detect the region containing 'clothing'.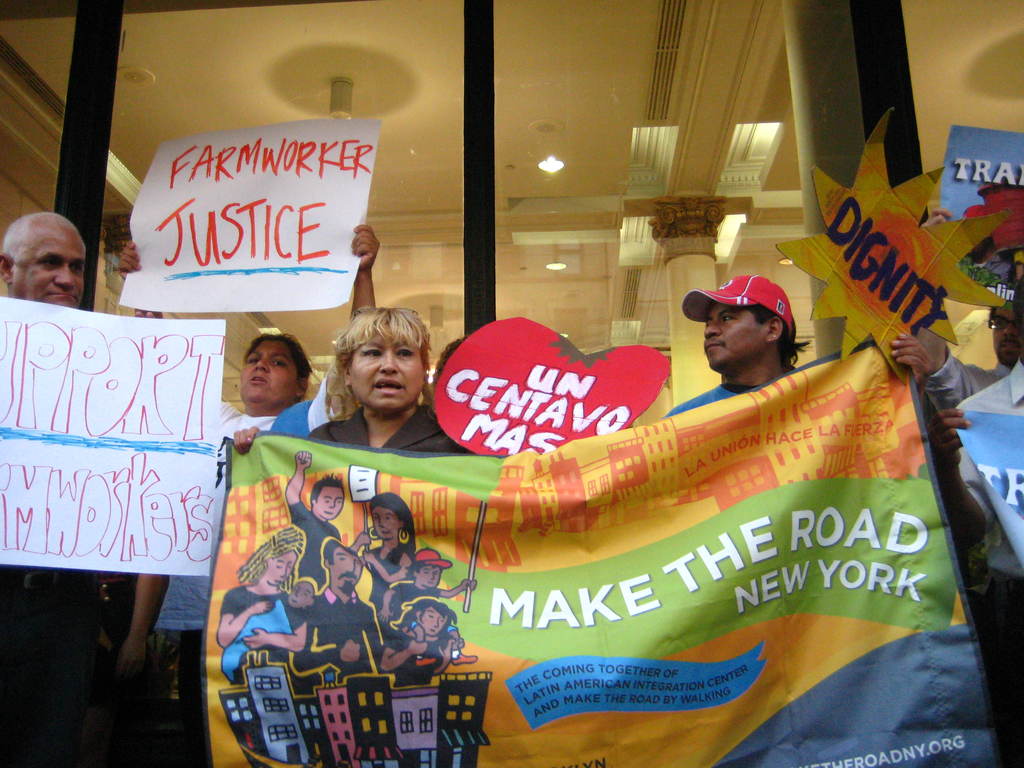
detection(304, 590, 376, 666).
